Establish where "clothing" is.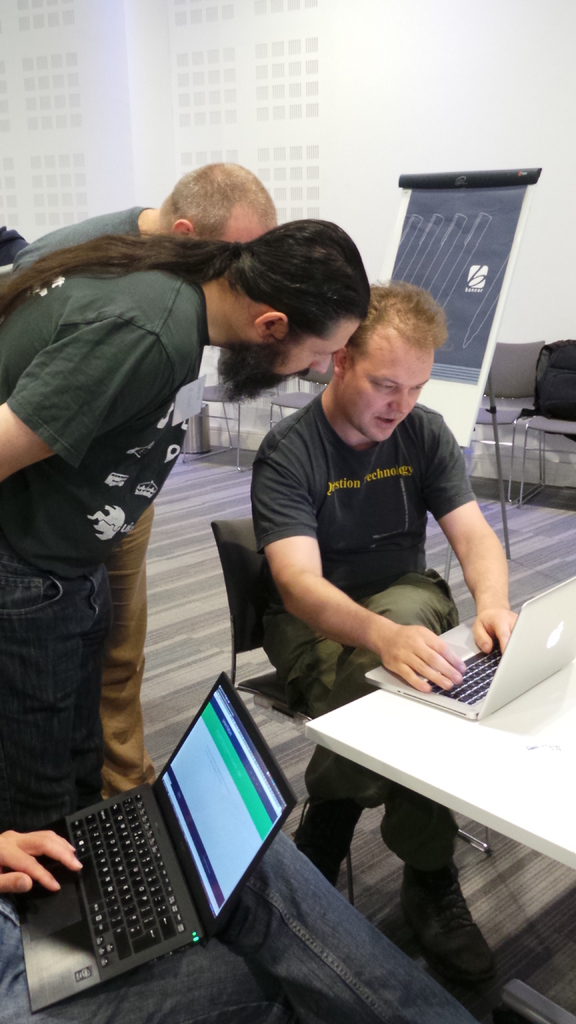
Established at [0,554,120,832].
